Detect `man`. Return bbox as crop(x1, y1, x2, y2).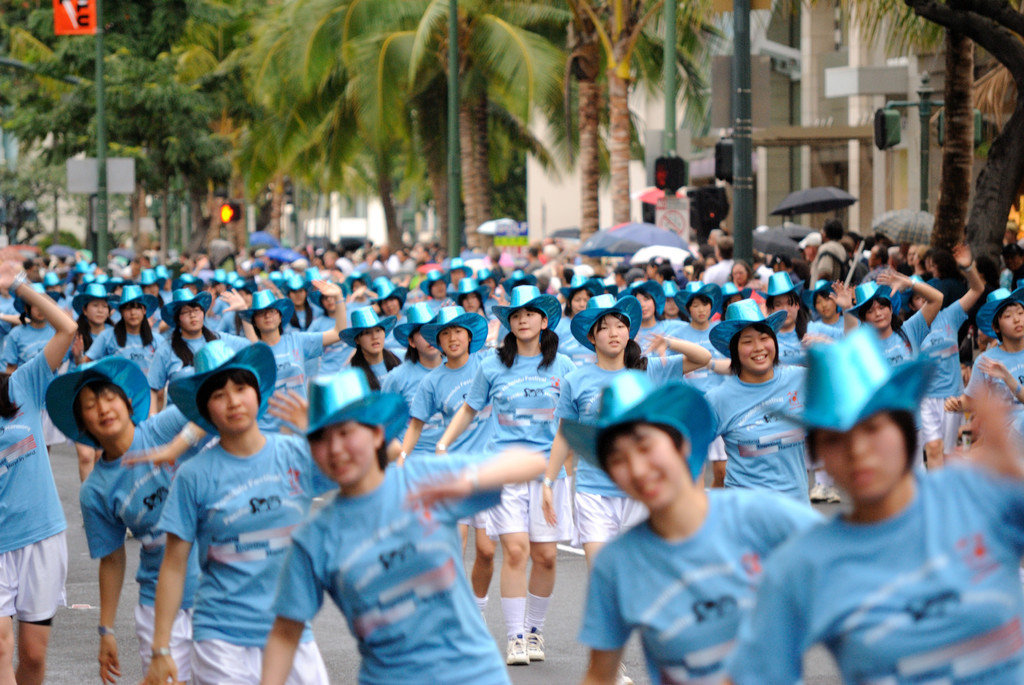
crop(569, 407, 861, 670).
